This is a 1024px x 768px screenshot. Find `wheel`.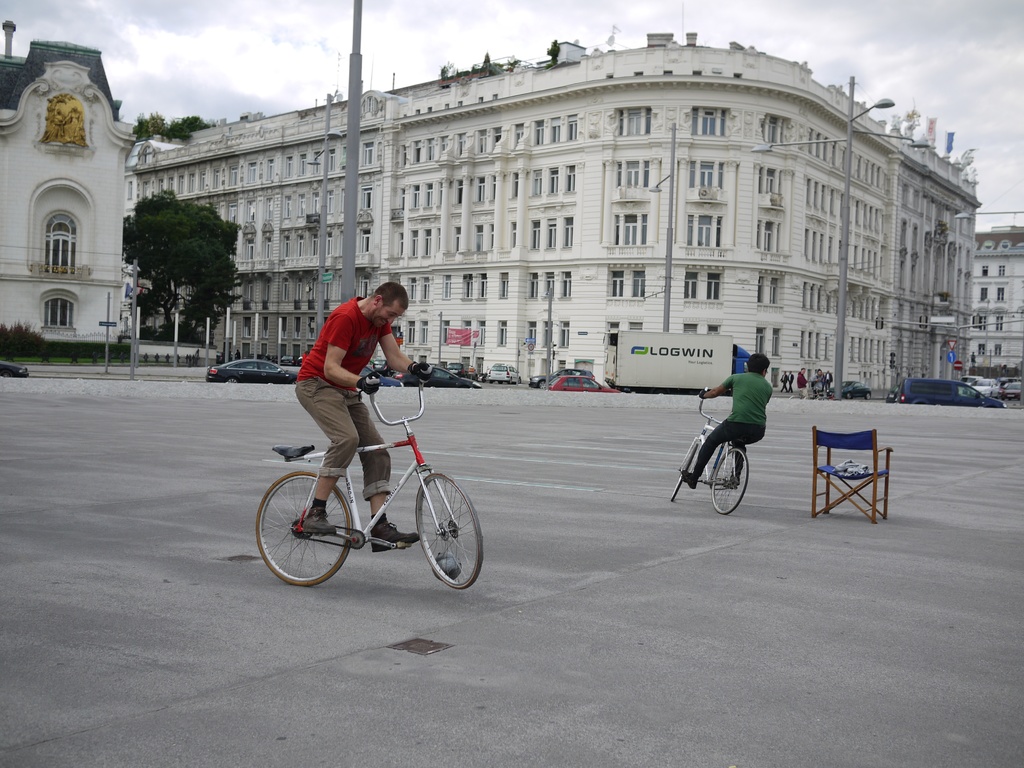
Bounding box: 510,377,513,383.
